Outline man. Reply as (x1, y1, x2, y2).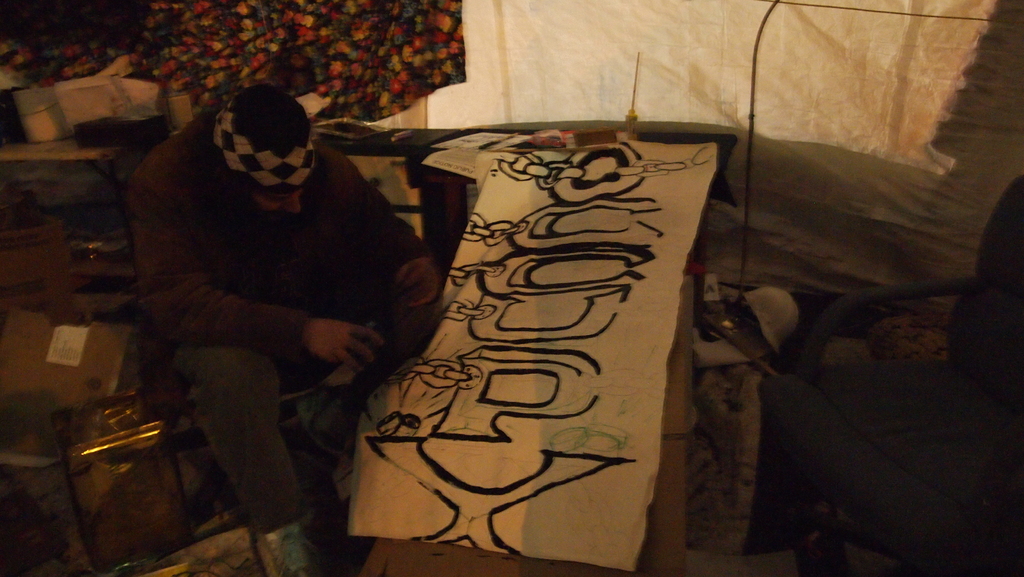
(127, 86, 438, 546).
